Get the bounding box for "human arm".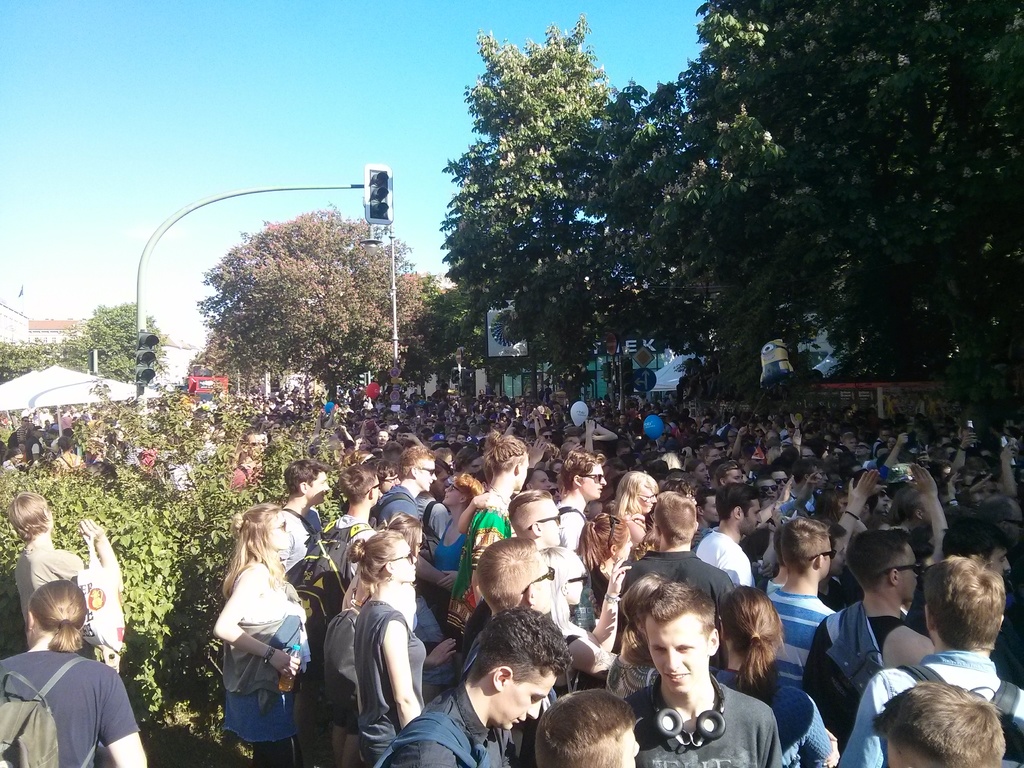
bbox=[999, 441, 1020, 490].
